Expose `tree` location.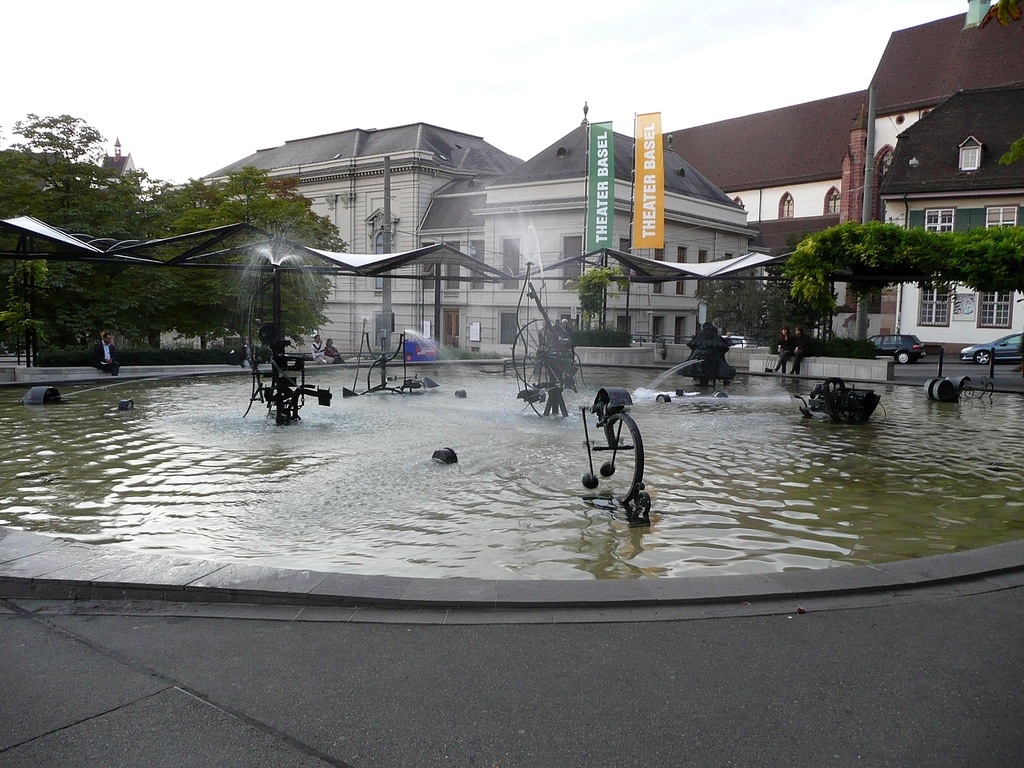
Exposed at (x1=766, y1=222, x2=1023, y2=351).
